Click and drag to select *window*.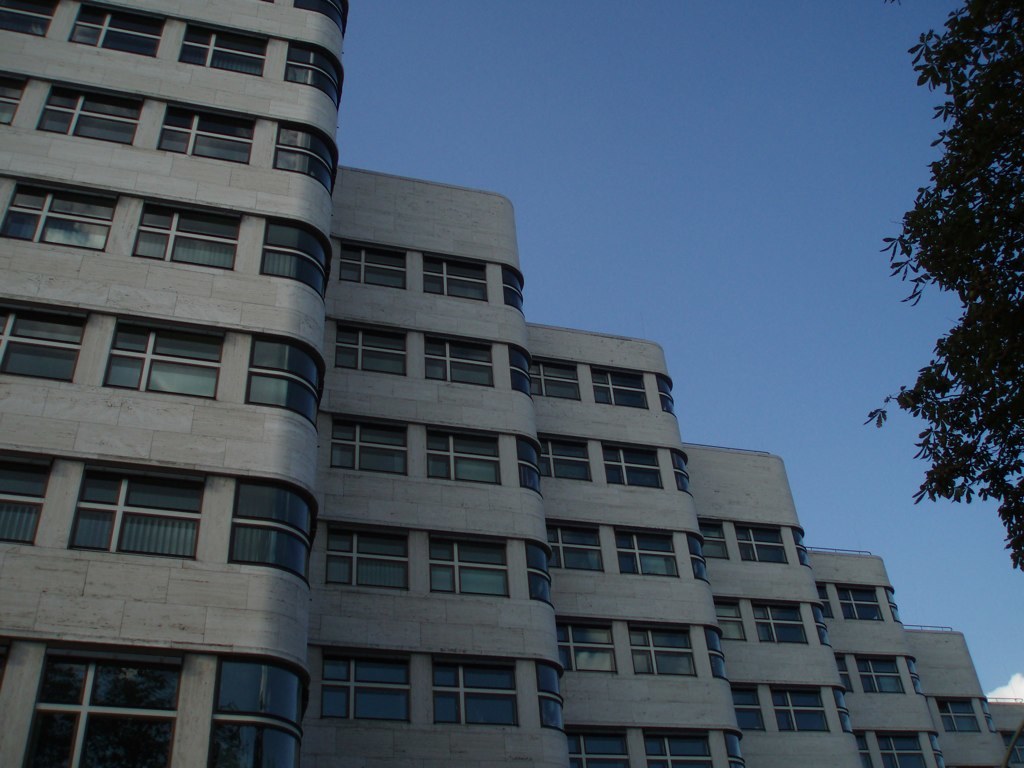
Selection: select_region(622, 621, 700, 687).
